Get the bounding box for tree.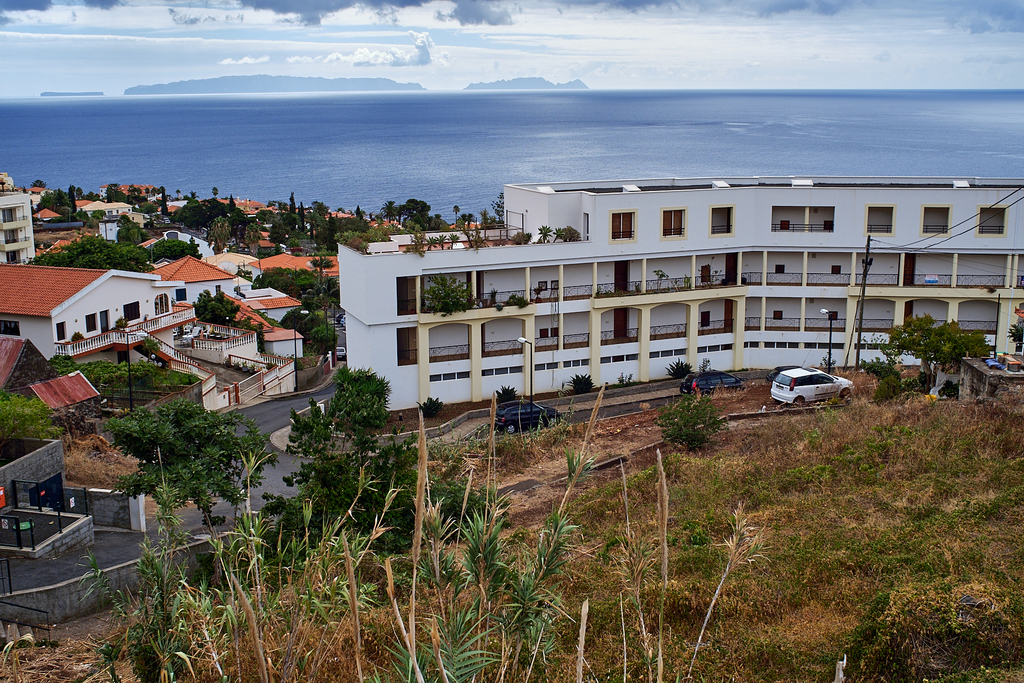
(280, 400, 422, 511).
